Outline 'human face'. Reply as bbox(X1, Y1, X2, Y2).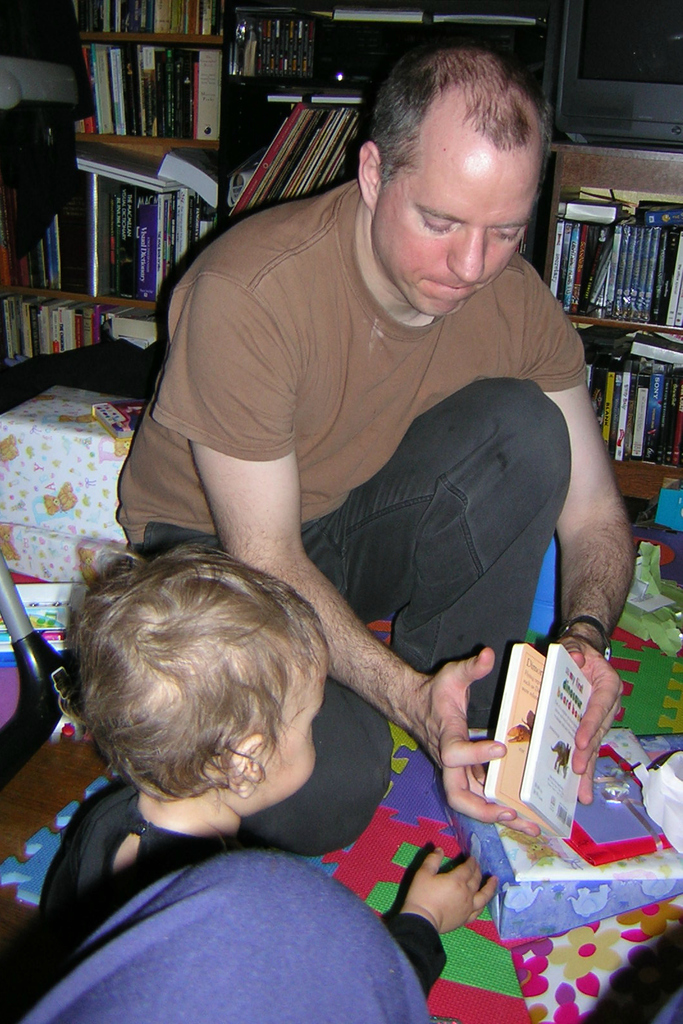
bbox(372, 98, 543, 318).
